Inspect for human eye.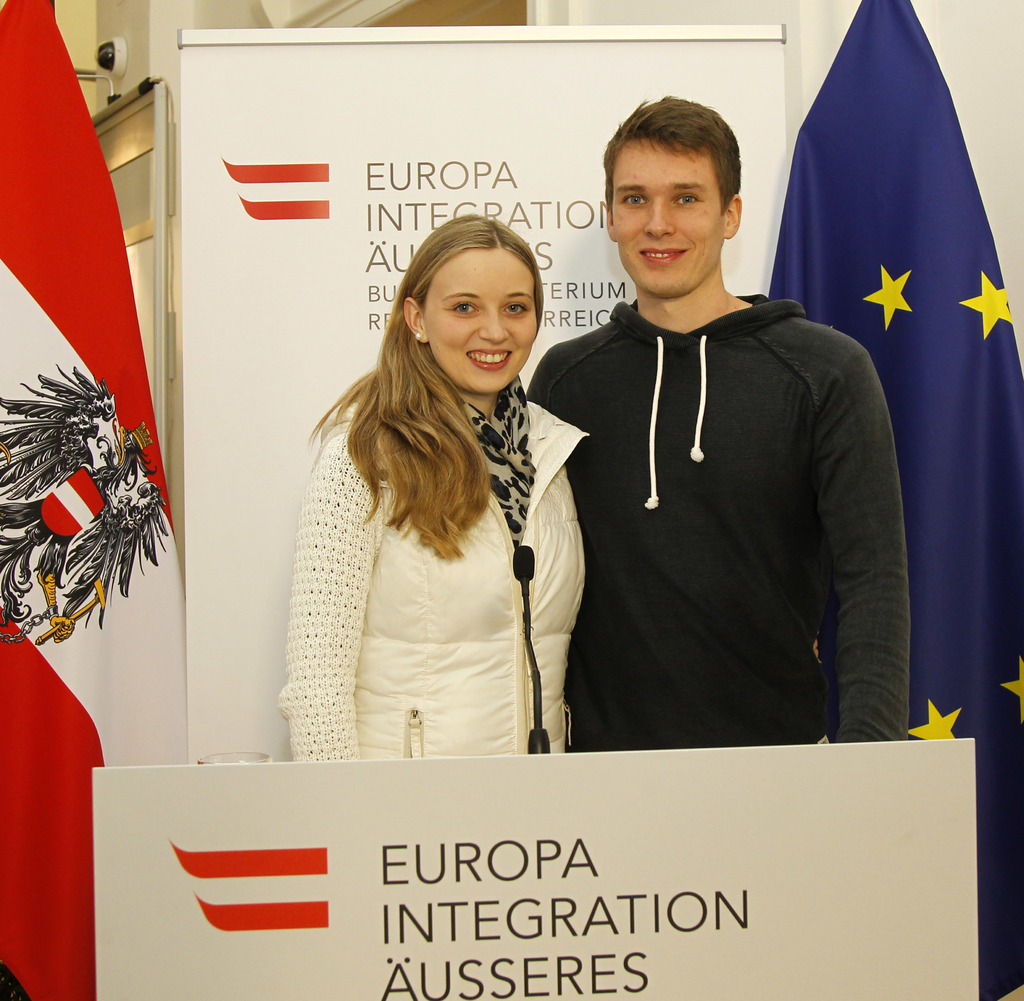
Inspection: 666 192 703 211.
